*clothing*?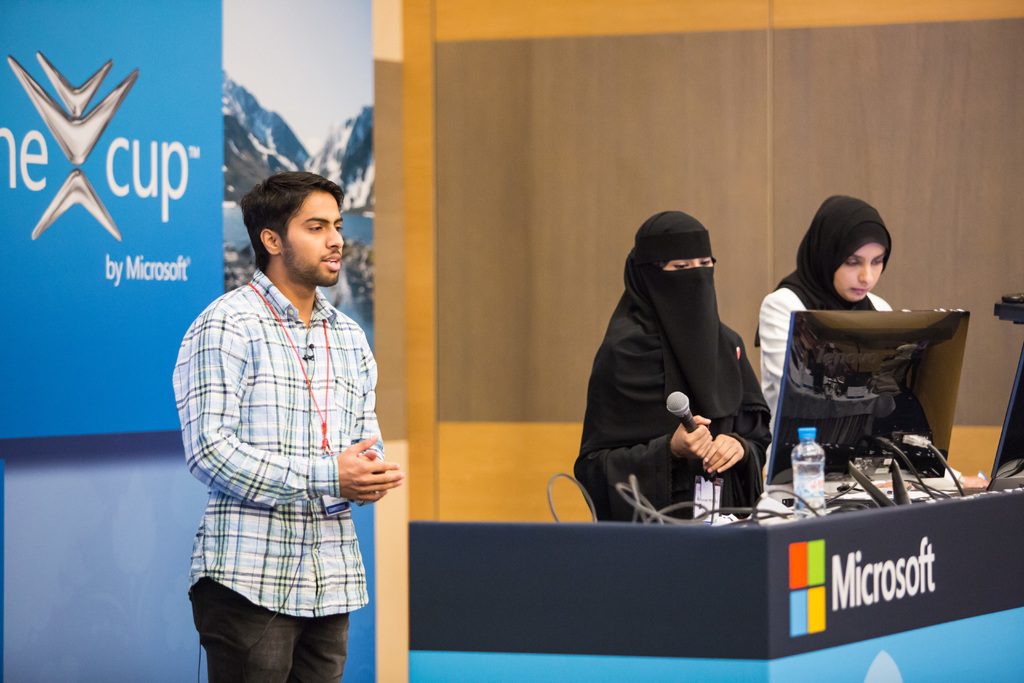
bbox=[572, 221, 801, 524]
